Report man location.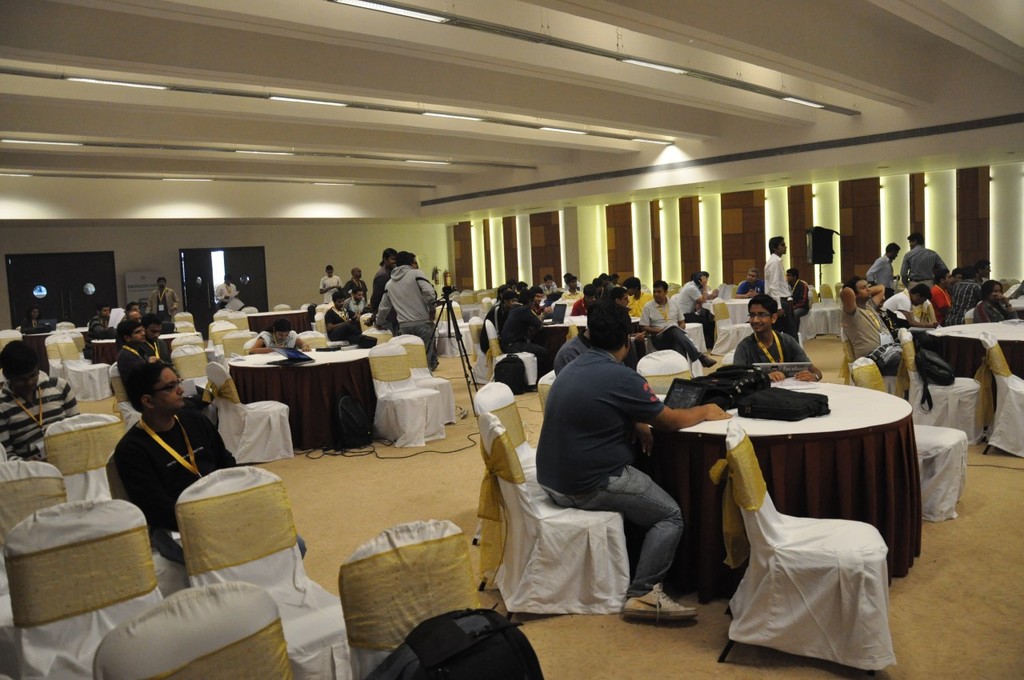
Report: <bbox>929, 266, 955, 322</bbox>.
